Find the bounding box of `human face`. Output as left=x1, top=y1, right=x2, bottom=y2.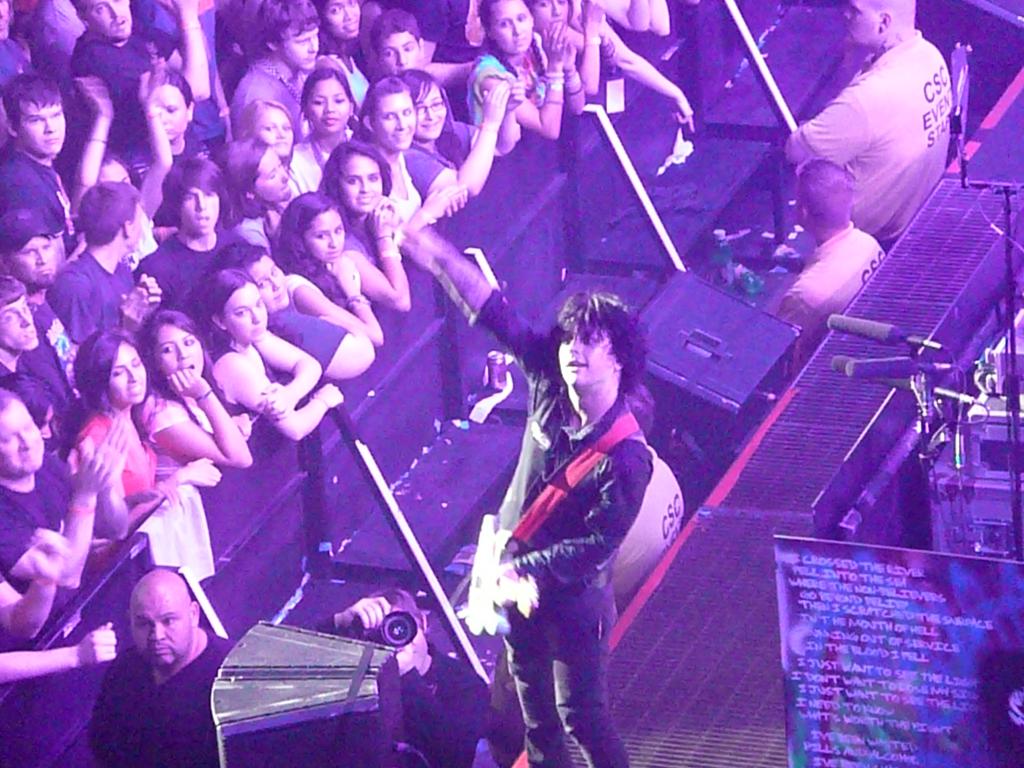
left=89, top=0, right=134, bottom=42.
